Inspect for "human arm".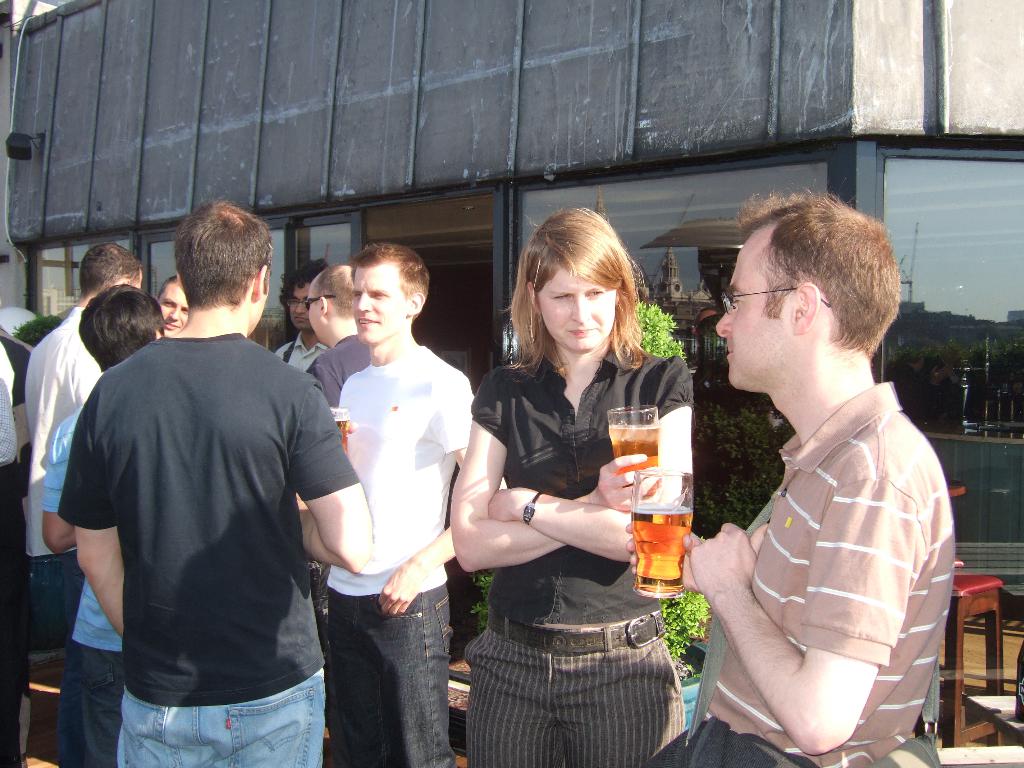
Inspection: bbox=(374, 367, 513, 615).
